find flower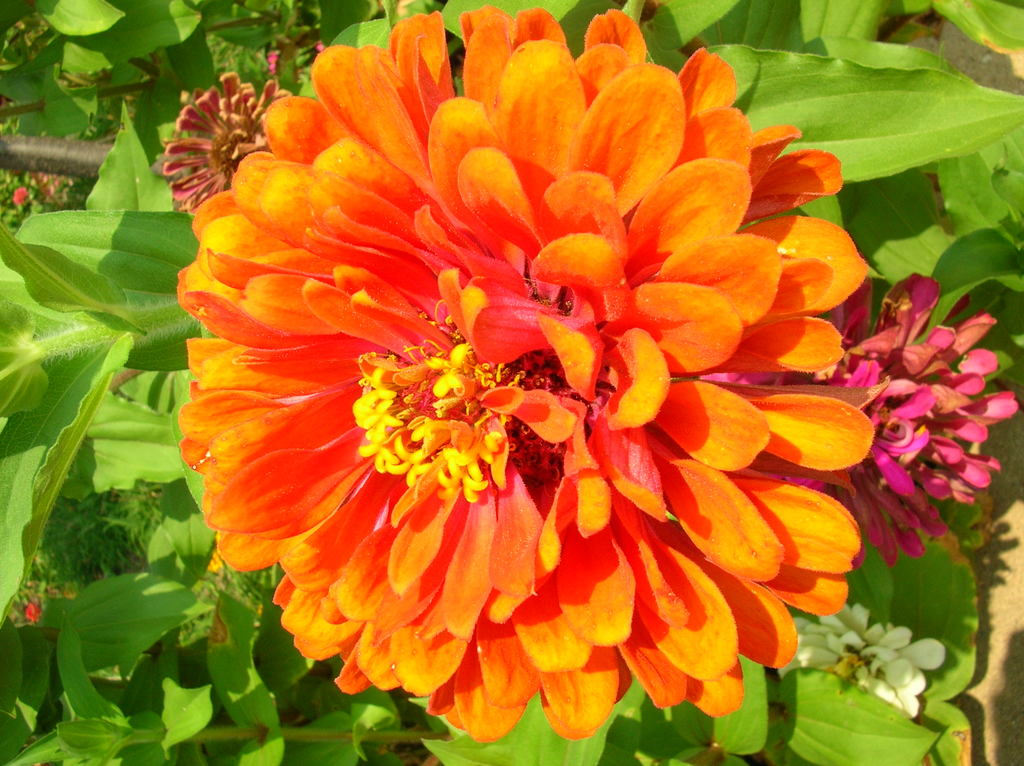
[left=174, top=0, right=868, bottom=741]
